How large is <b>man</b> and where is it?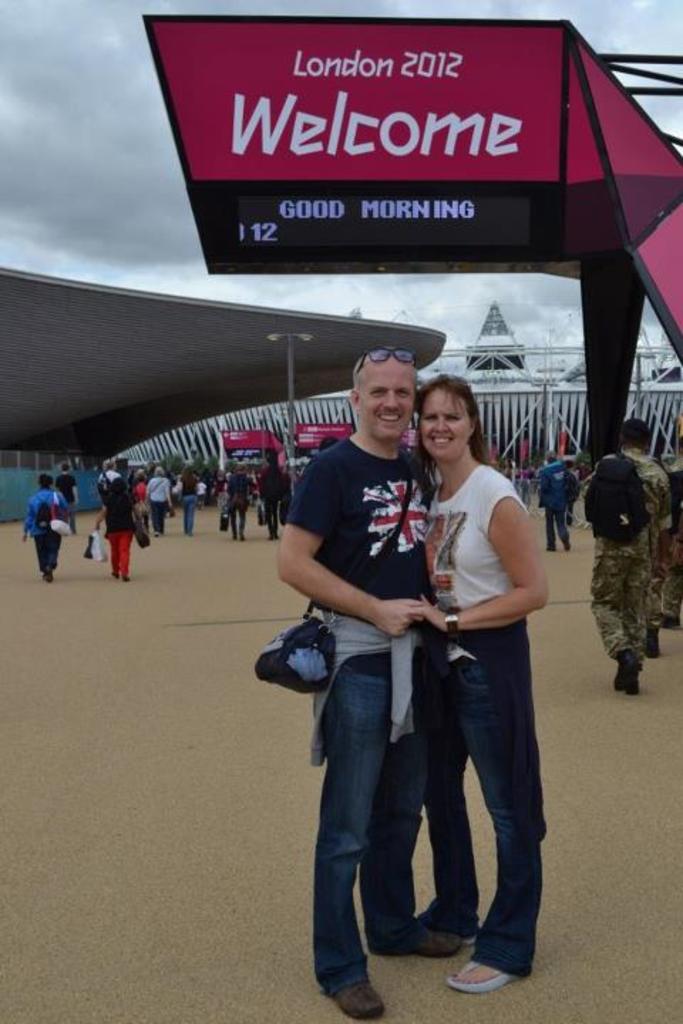
Bounding box: bbox=[226, 464, 259, 539].
